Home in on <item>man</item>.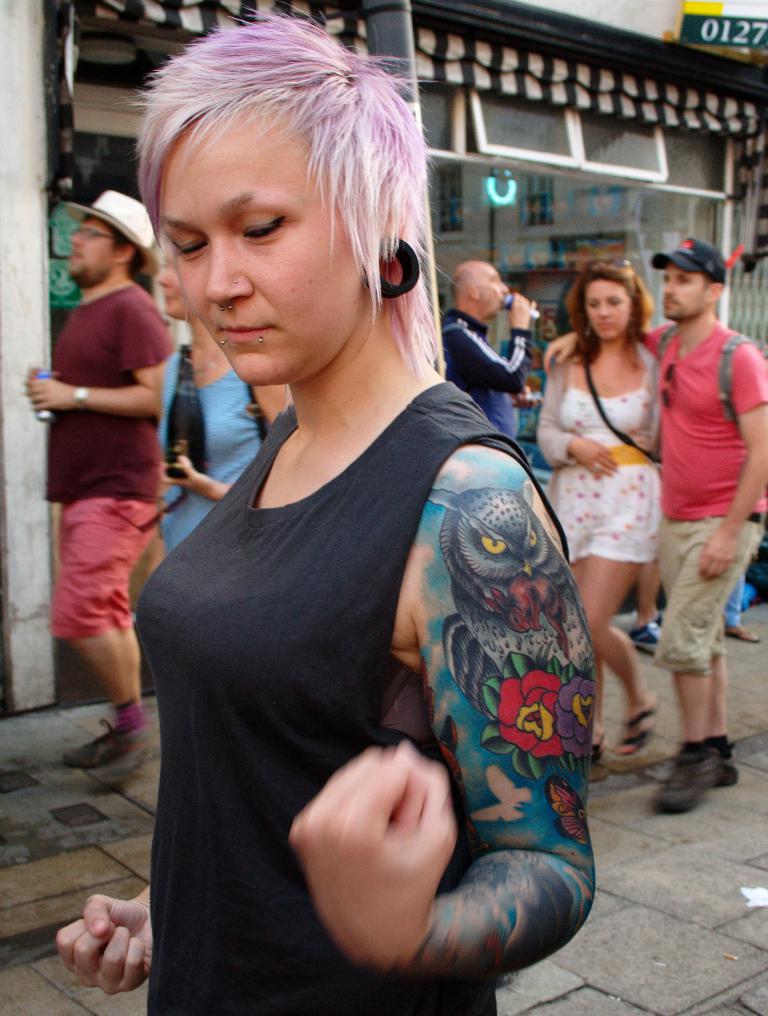
Homed in at bbox(436, 255, 534, 453).
